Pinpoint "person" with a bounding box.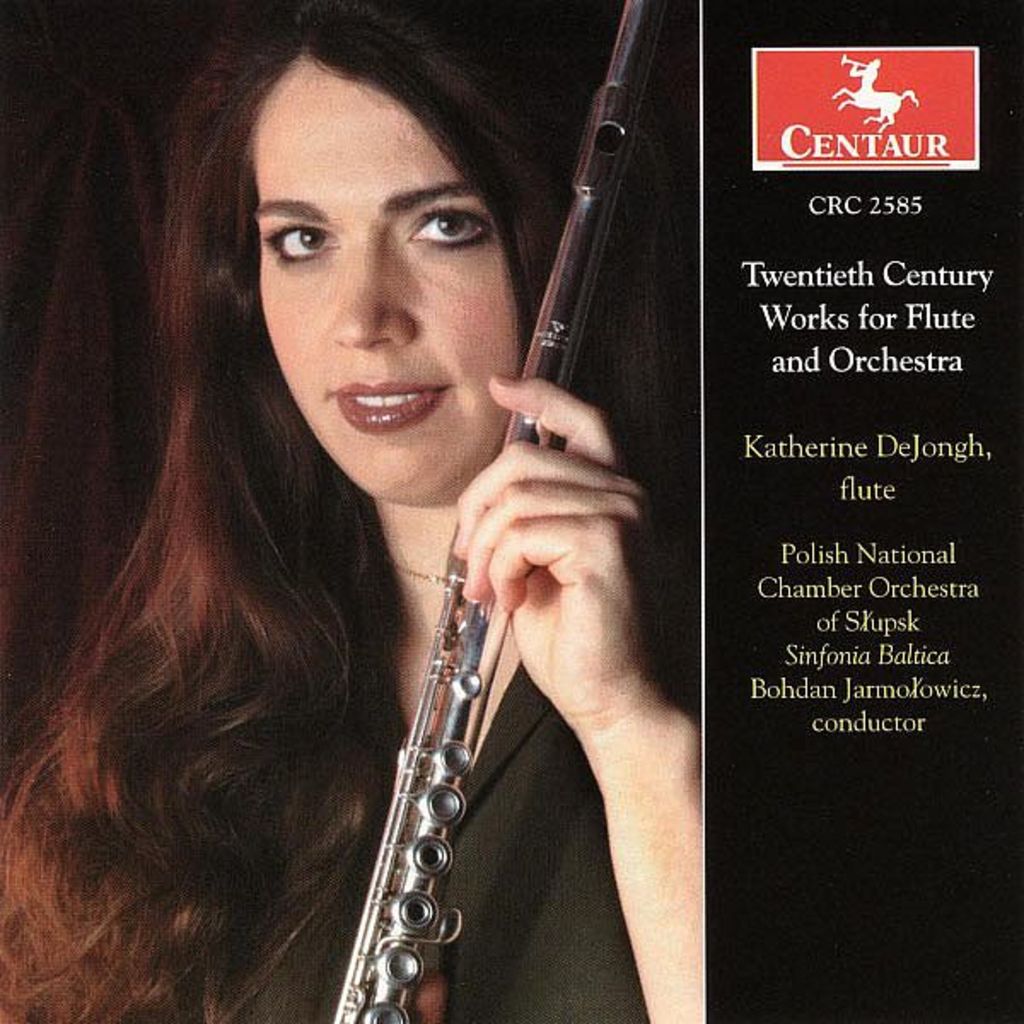
[5, 44, 686, 997].
